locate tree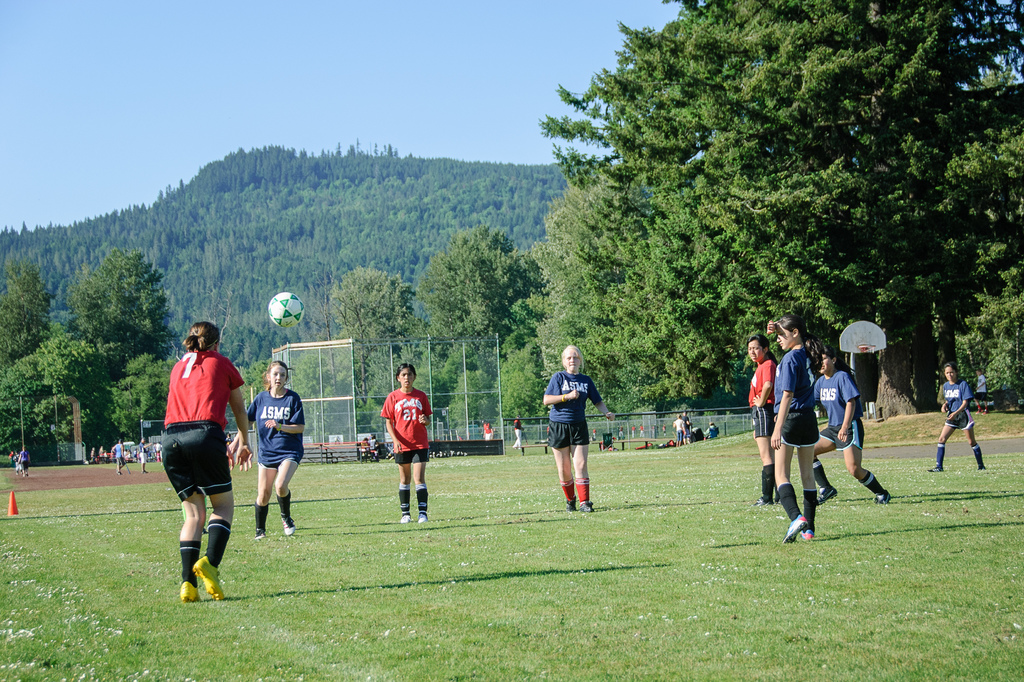
[325,264,426,397]
